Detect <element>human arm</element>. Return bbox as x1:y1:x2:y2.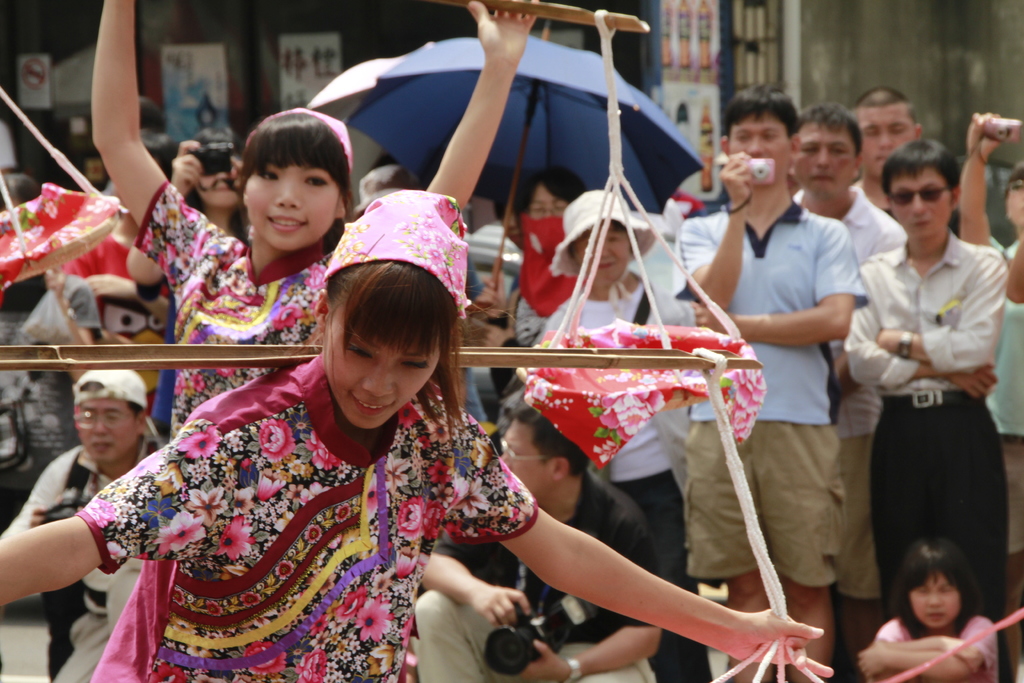
427:0:545:210.
